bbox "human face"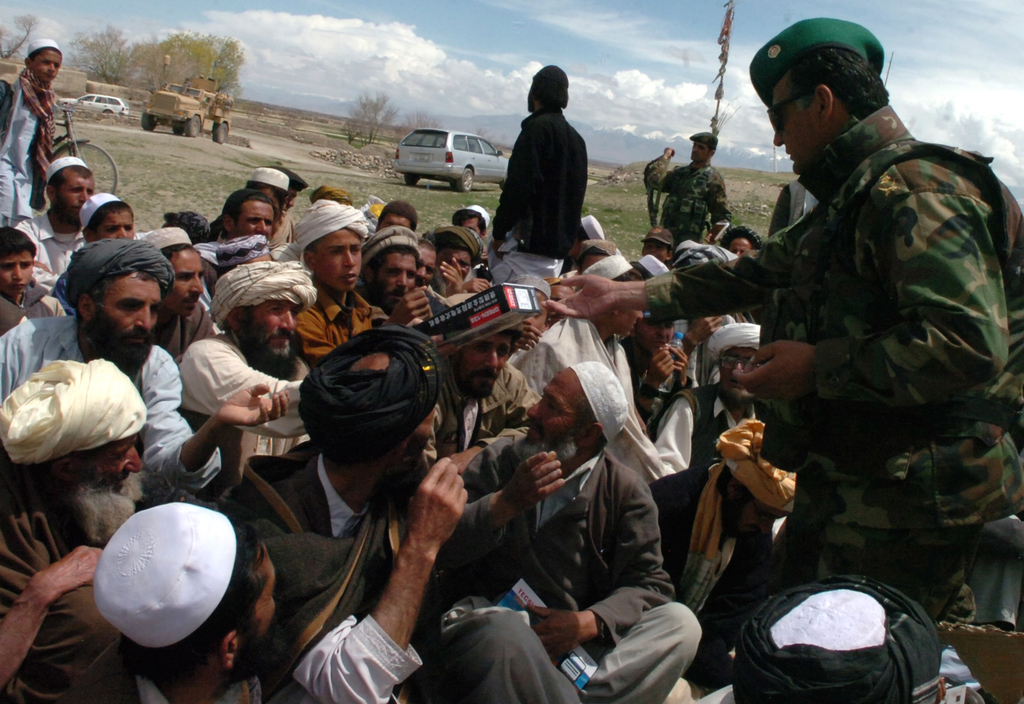
53 170 94 223
